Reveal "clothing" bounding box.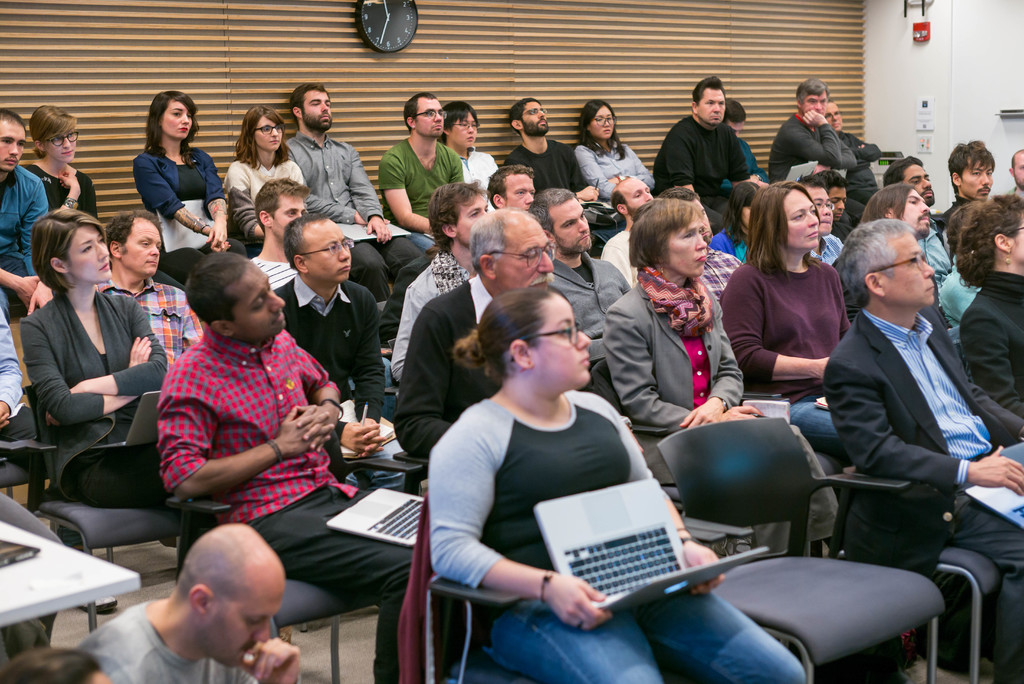
Revealed: BBox(509, 141, 617, 236).
